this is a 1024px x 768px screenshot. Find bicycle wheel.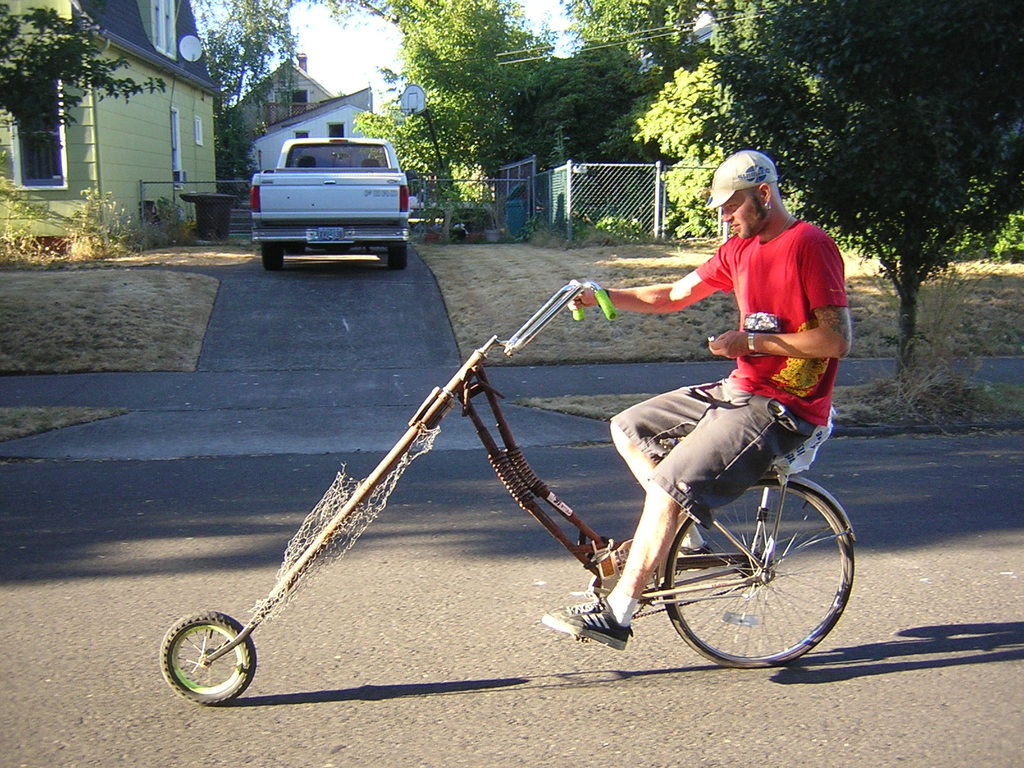
Bounding box: left=662, top=469, right=852, bottom=672.
